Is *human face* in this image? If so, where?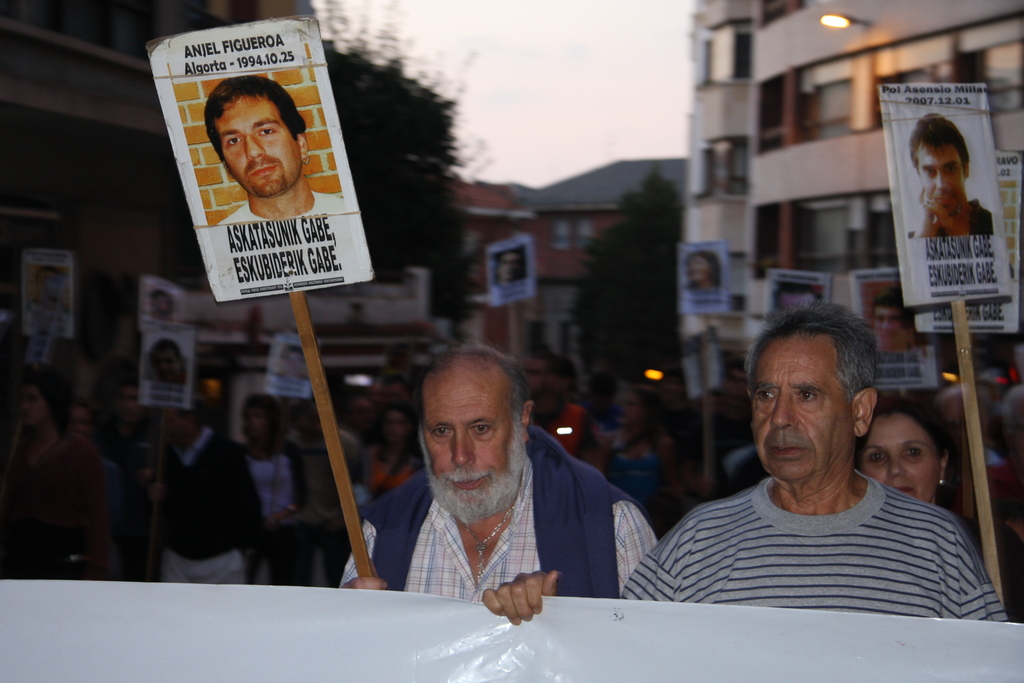
Yes, at [851,407,935,506].
